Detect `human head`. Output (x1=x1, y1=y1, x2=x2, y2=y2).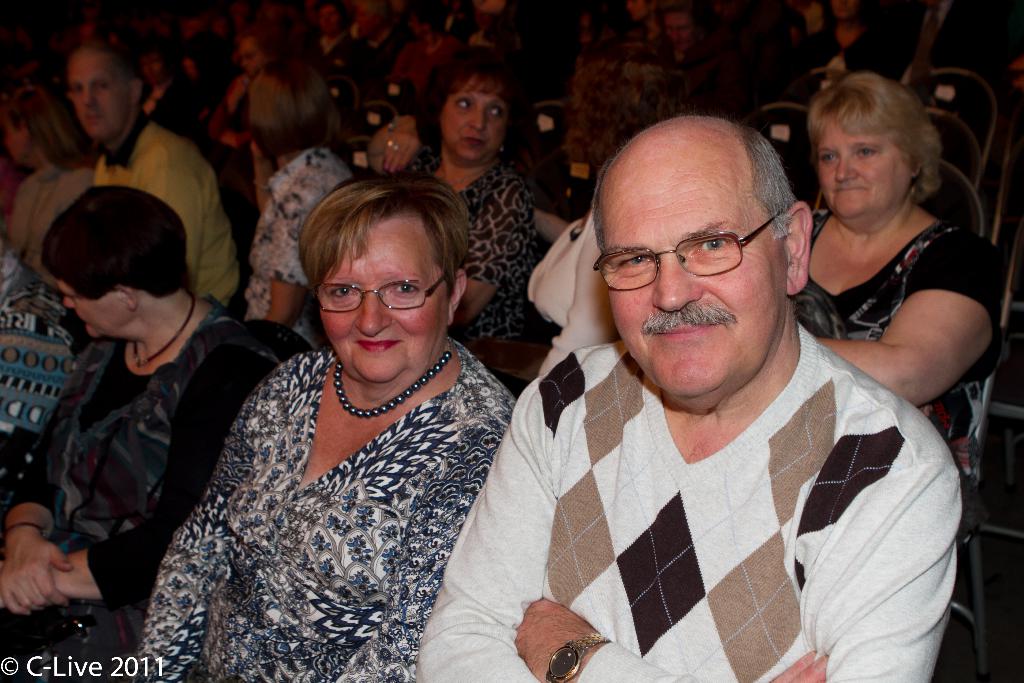
(x1=136, y1=42, x2=174, y2=88).
